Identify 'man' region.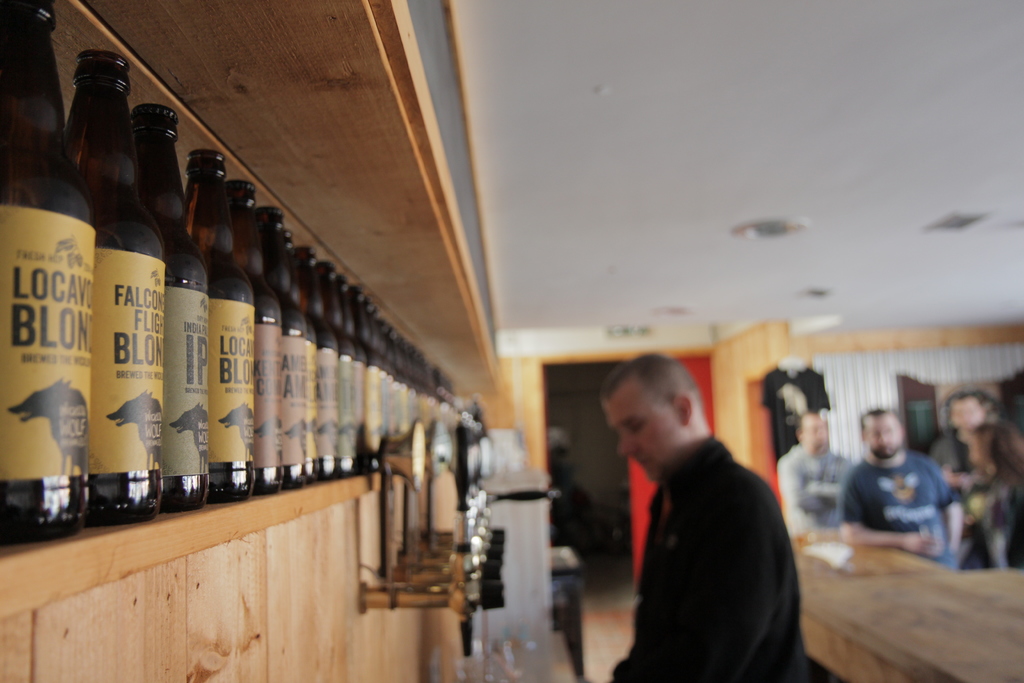
Region: l=840, t=406, r=965, b=562.
